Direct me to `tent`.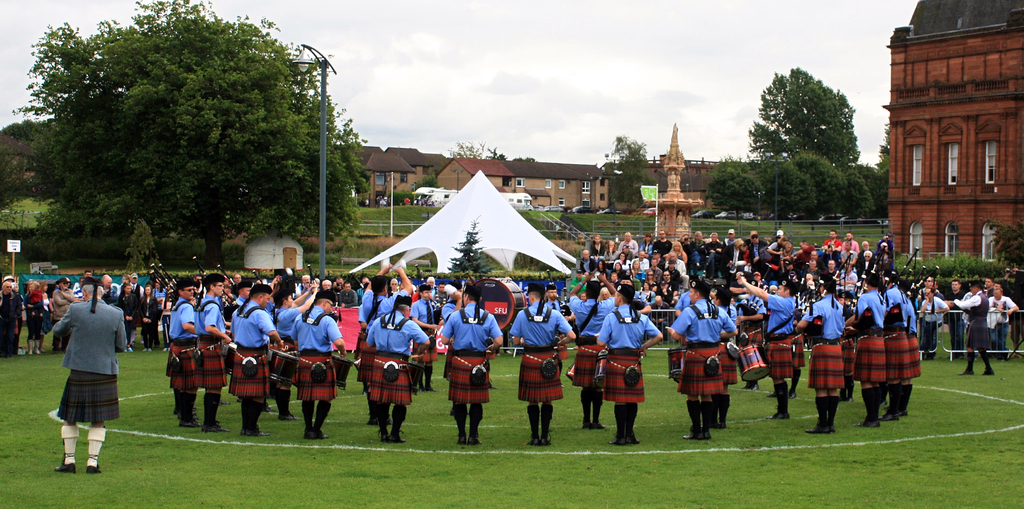
Direction: box=[342, 175, 591, 300].
